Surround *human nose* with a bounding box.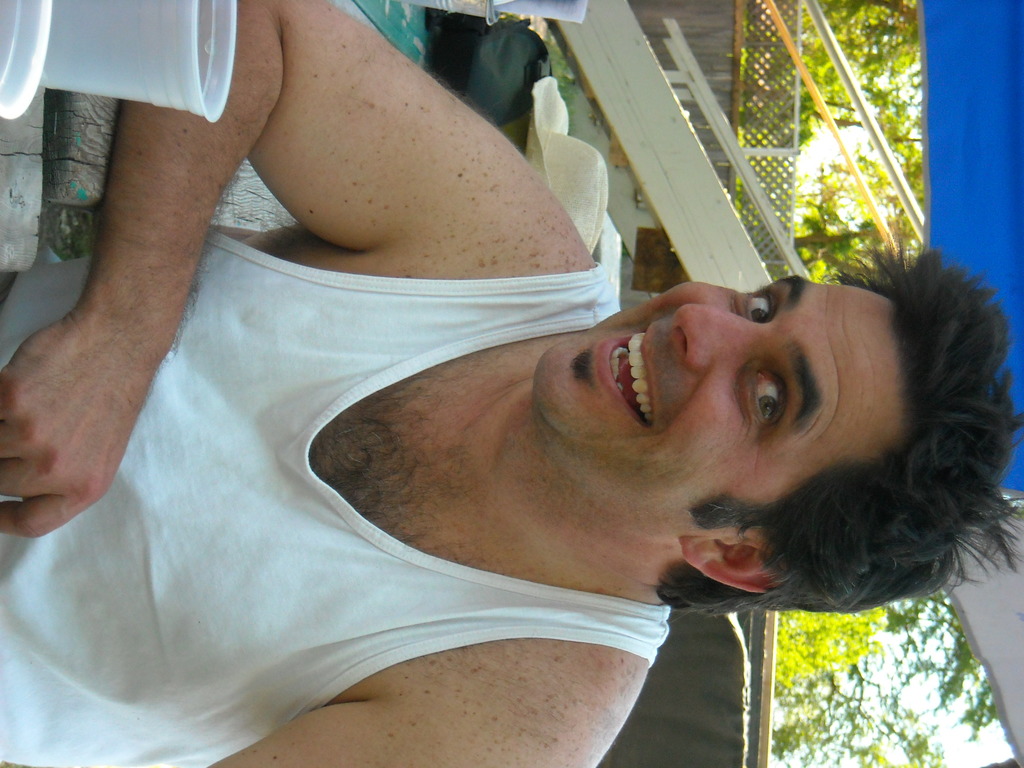
x1=673 y1=301 x2=767 y2=367.
